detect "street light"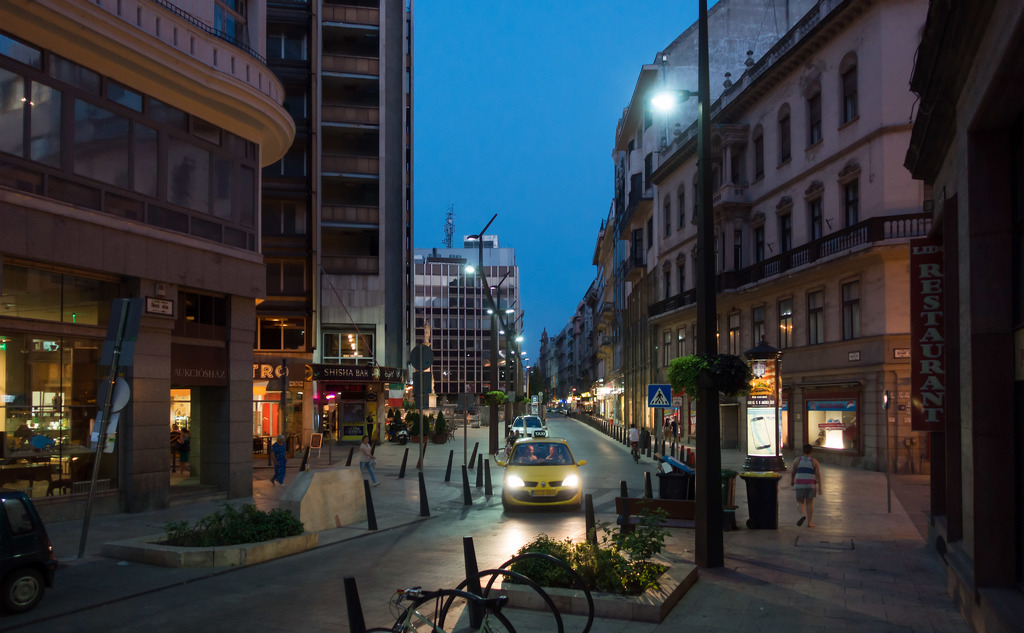
region(492, 320, 529, 444)
